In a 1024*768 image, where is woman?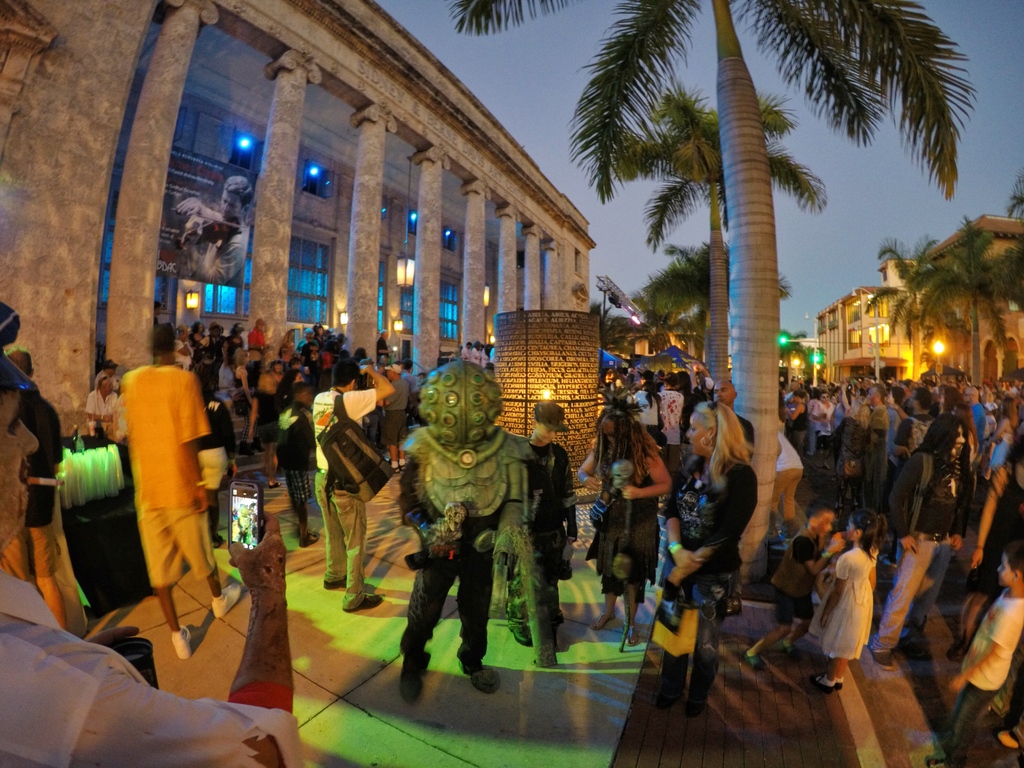
[961, 429, 1023, 643].
